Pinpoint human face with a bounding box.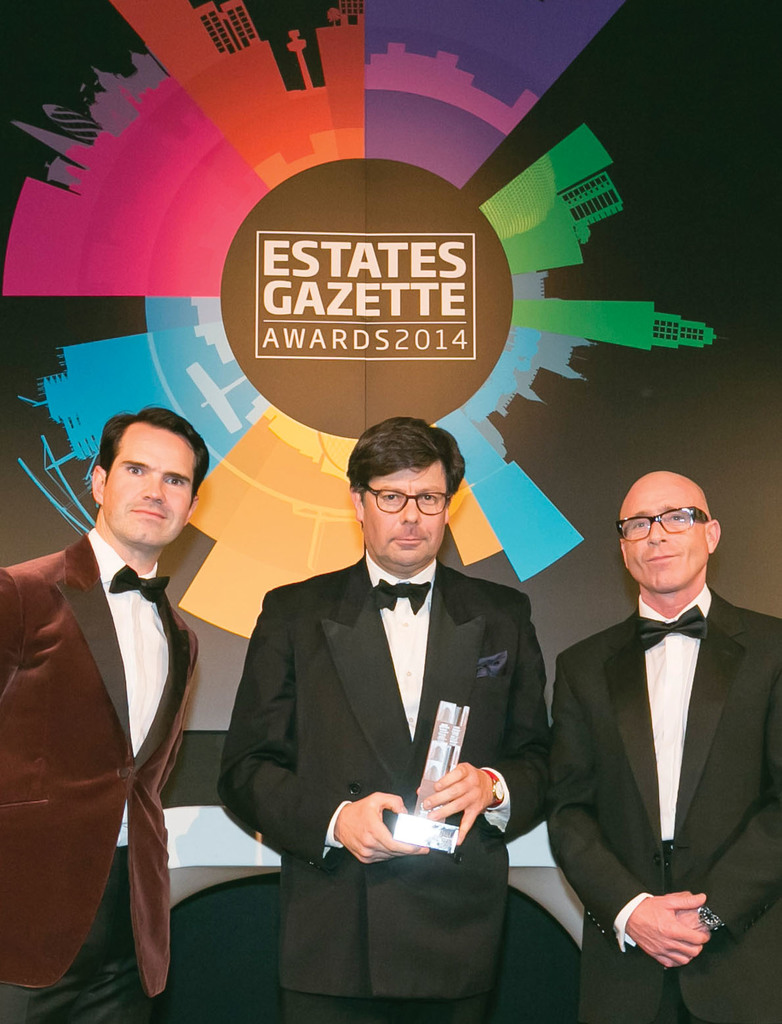
365:456:441:570.
